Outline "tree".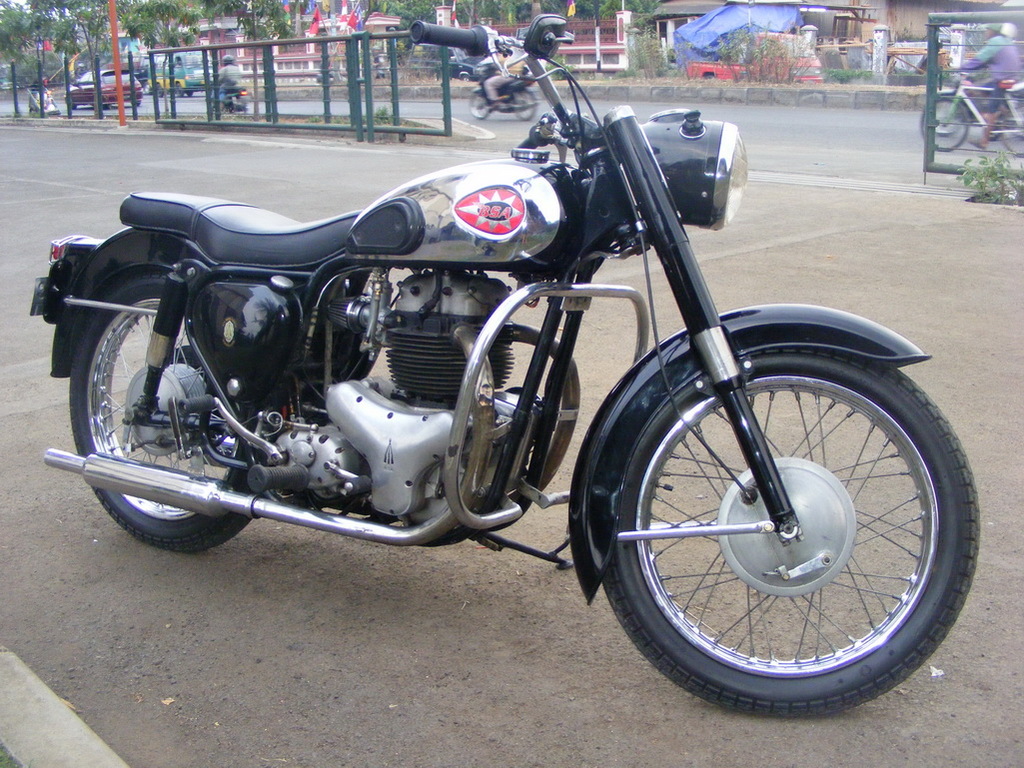
Outline: region(129, 0, 202, 121).
